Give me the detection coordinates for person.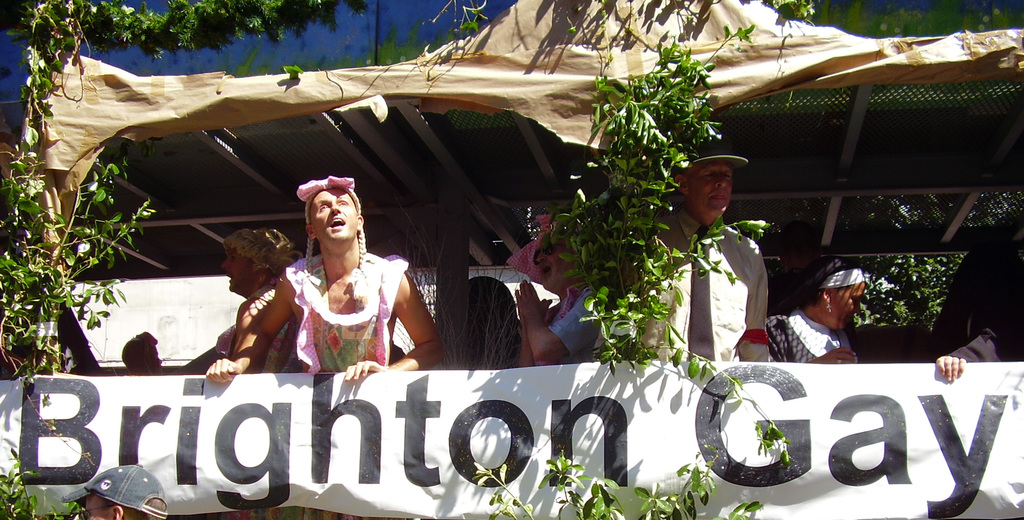
{"x1": 769, "y1": 259, "x2": 870, "y2": 366}.
